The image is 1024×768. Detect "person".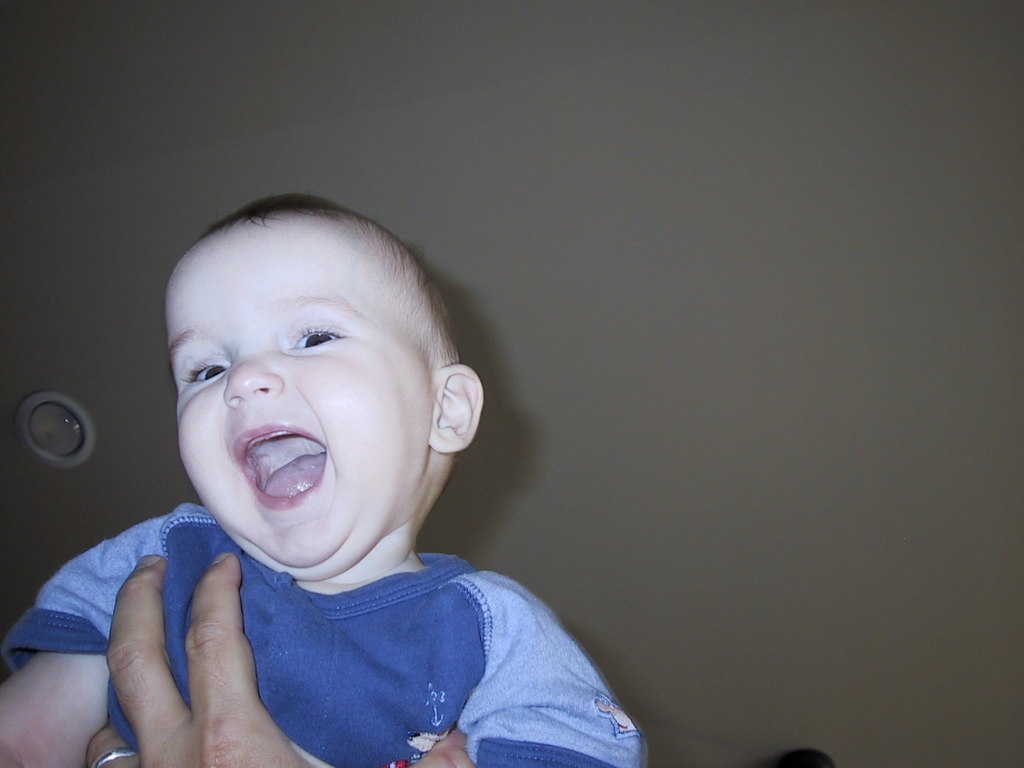
Detection: crop(76, 170, 712, 767).
